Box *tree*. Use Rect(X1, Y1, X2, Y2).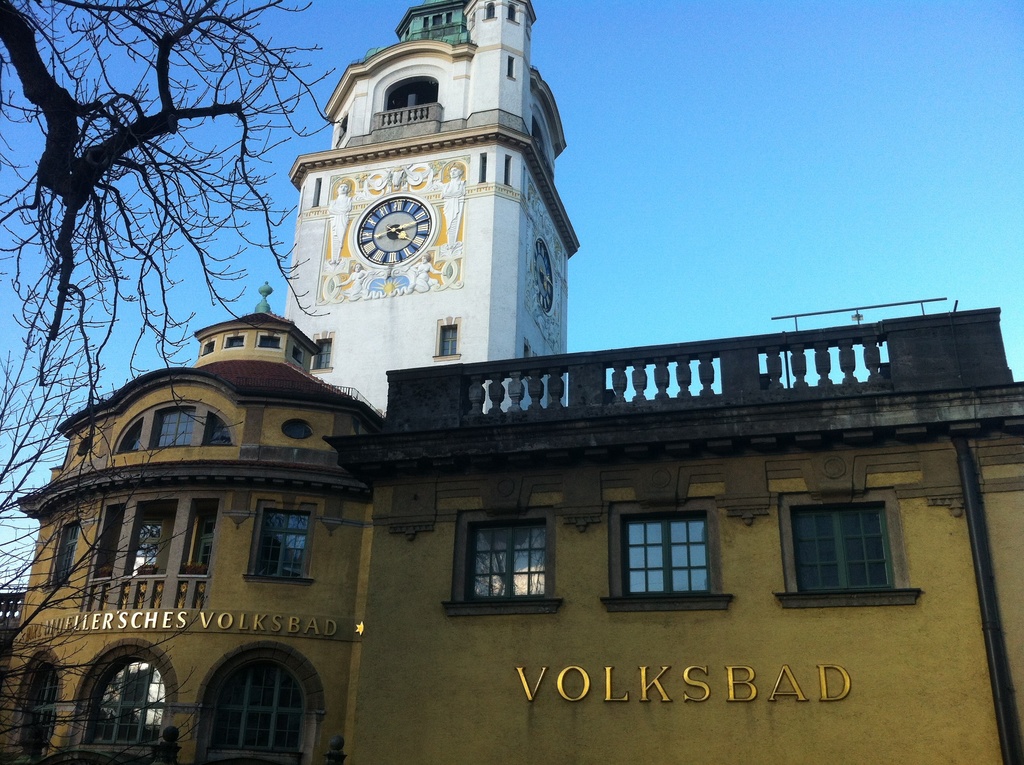
Rect(0, 0, 340, 764).
